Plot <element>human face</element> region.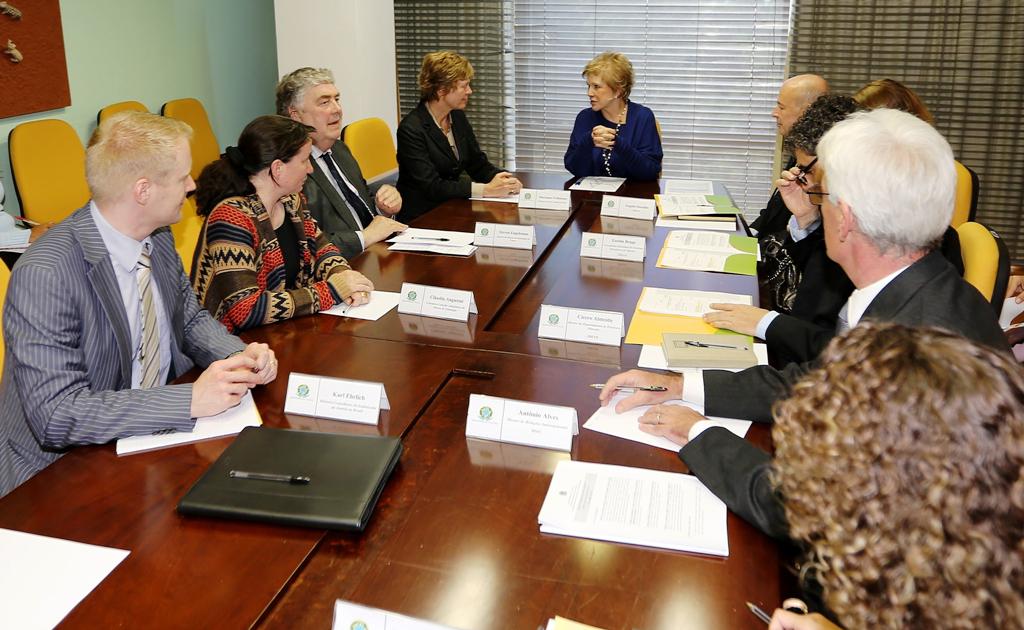
Plotted at [821, 170, 842, 264].
